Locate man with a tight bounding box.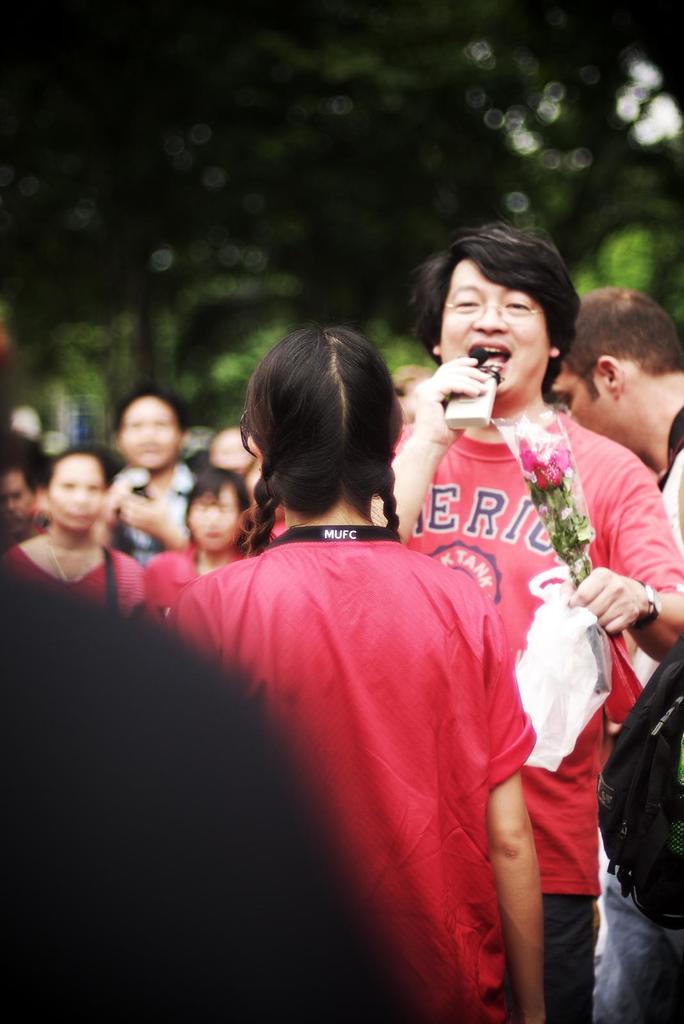
<bbox>547, 287, 683, 1023</bbox>.
